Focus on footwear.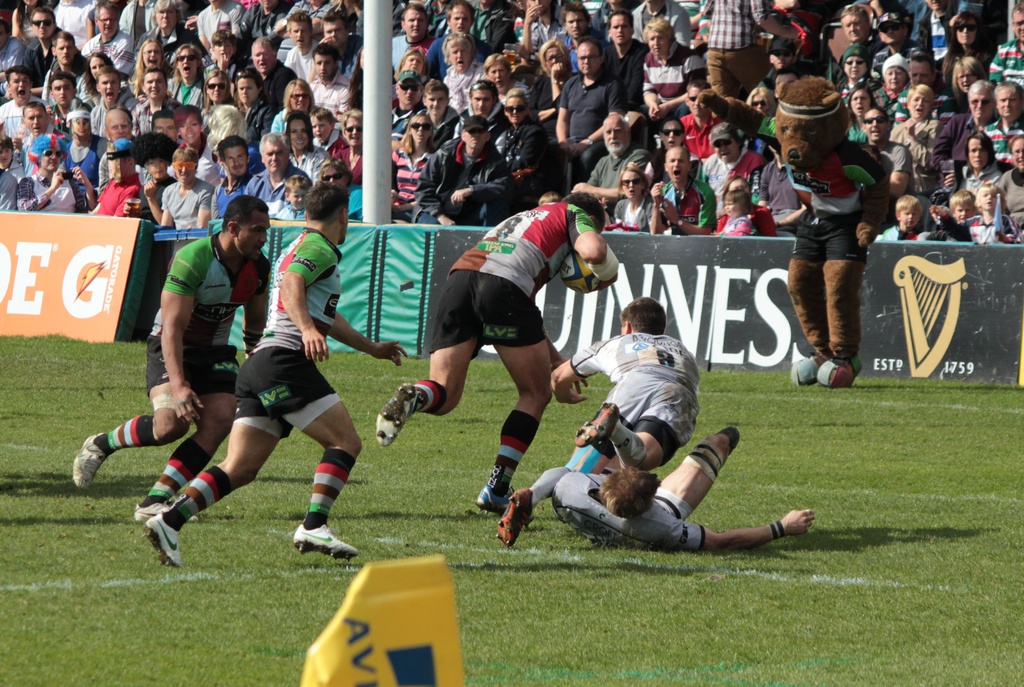
Focused at l=374, t=373, r=426, b=450.
